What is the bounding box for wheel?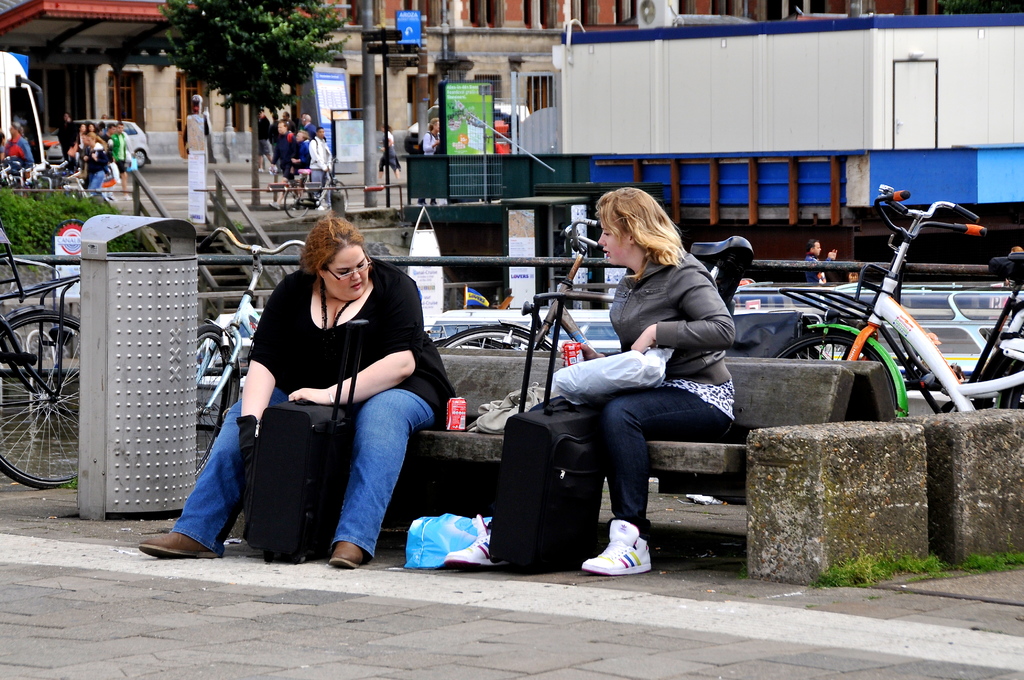
pyautogui.locateOnScreen(135, 149, 148, 174).
